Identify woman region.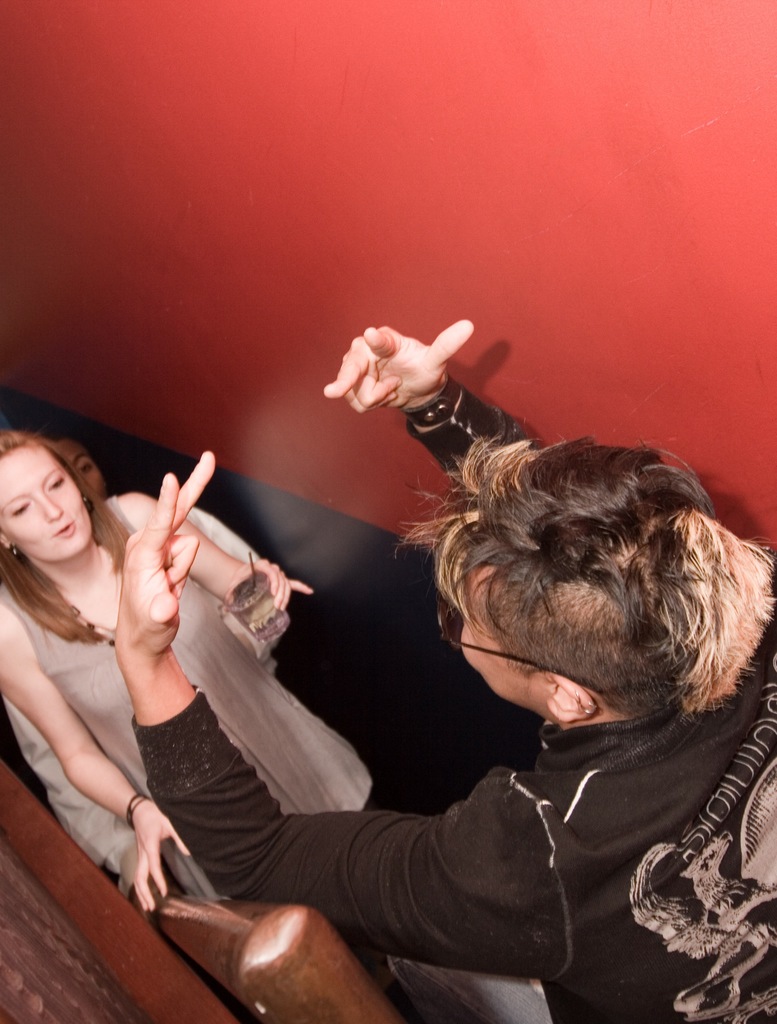
Region: bbox=[0, 424, 313, 909].
